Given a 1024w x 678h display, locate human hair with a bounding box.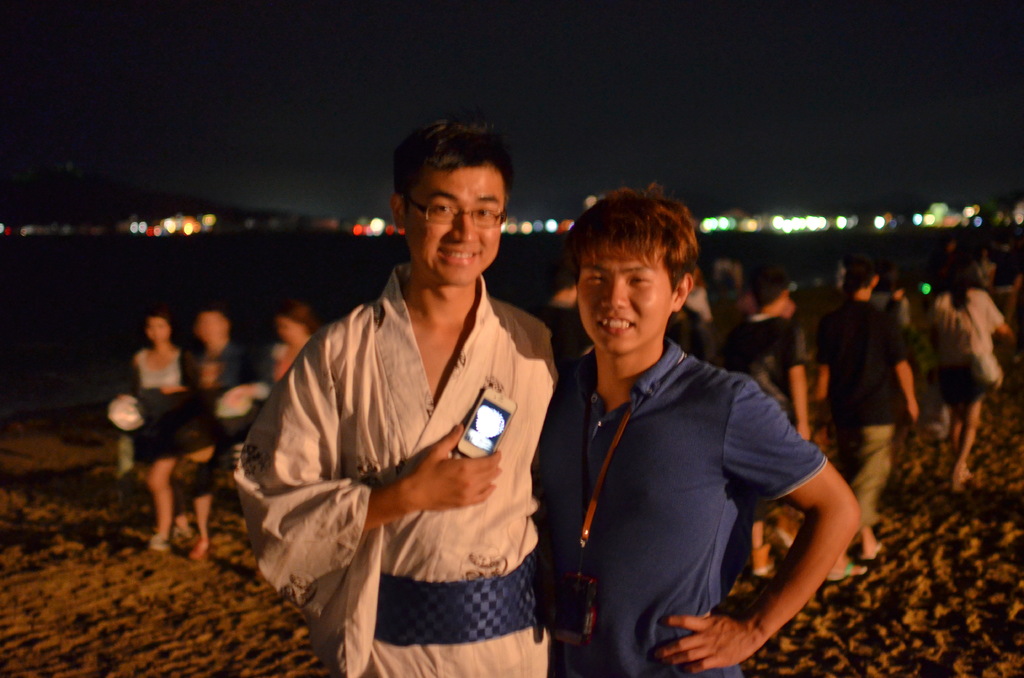
Located: detection(557, 185, 712, 332).
